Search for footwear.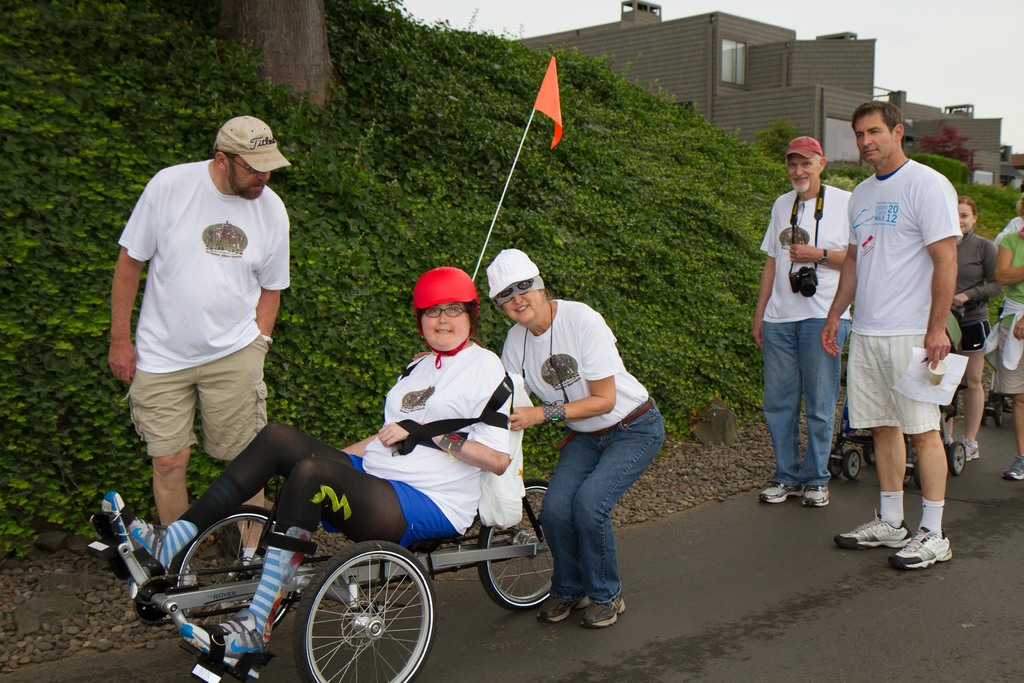
Found at 536:595:588:623.
